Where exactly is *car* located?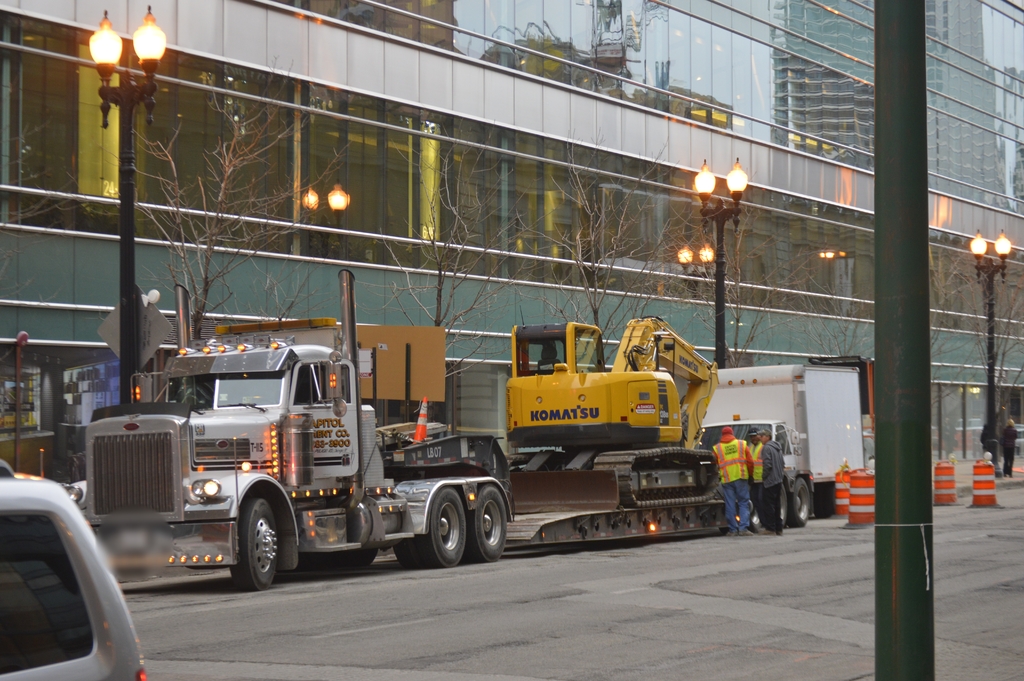
Its bounding box is 0/461/152/680.
